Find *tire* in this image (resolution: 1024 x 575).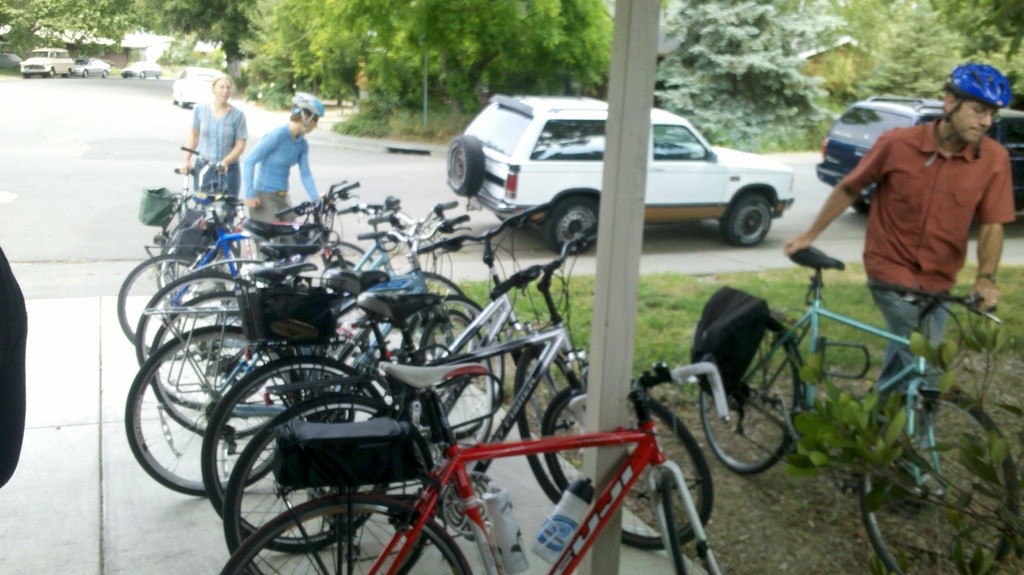
locate(700, 317, 803, 474).
